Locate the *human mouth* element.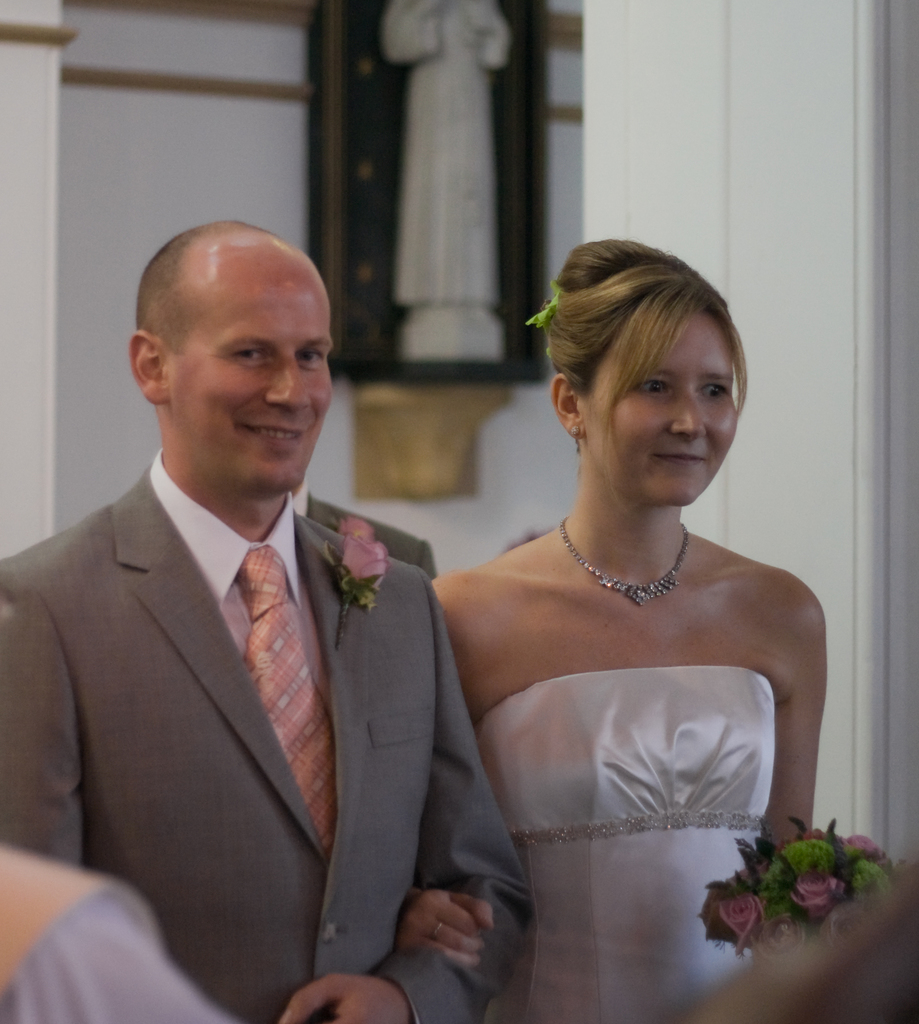
Element bbox: left=655, top=451, right=710, bottom=467.
